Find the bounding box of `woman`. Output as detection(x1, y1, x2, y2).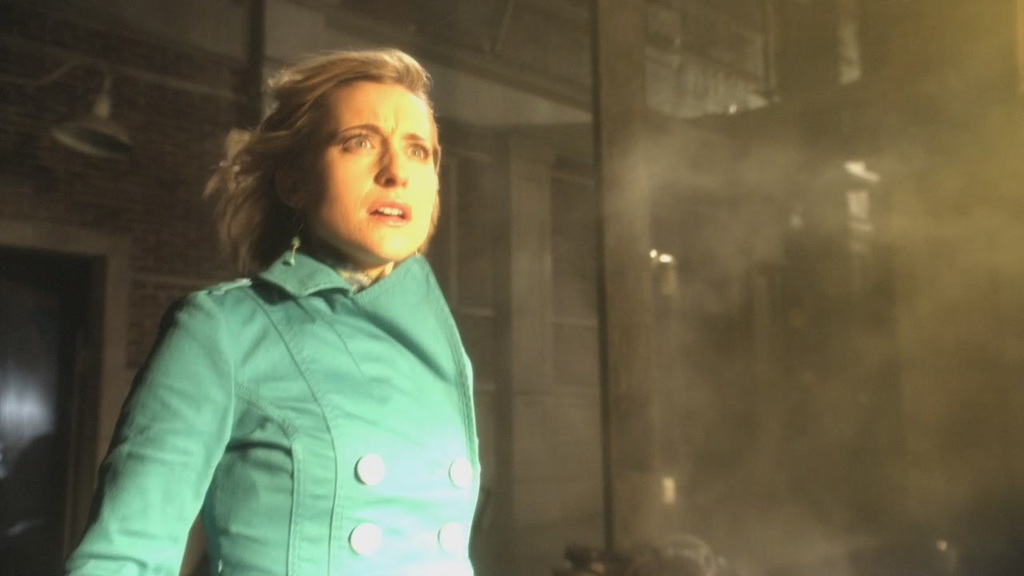
detection(43, 59, 539, 575).
